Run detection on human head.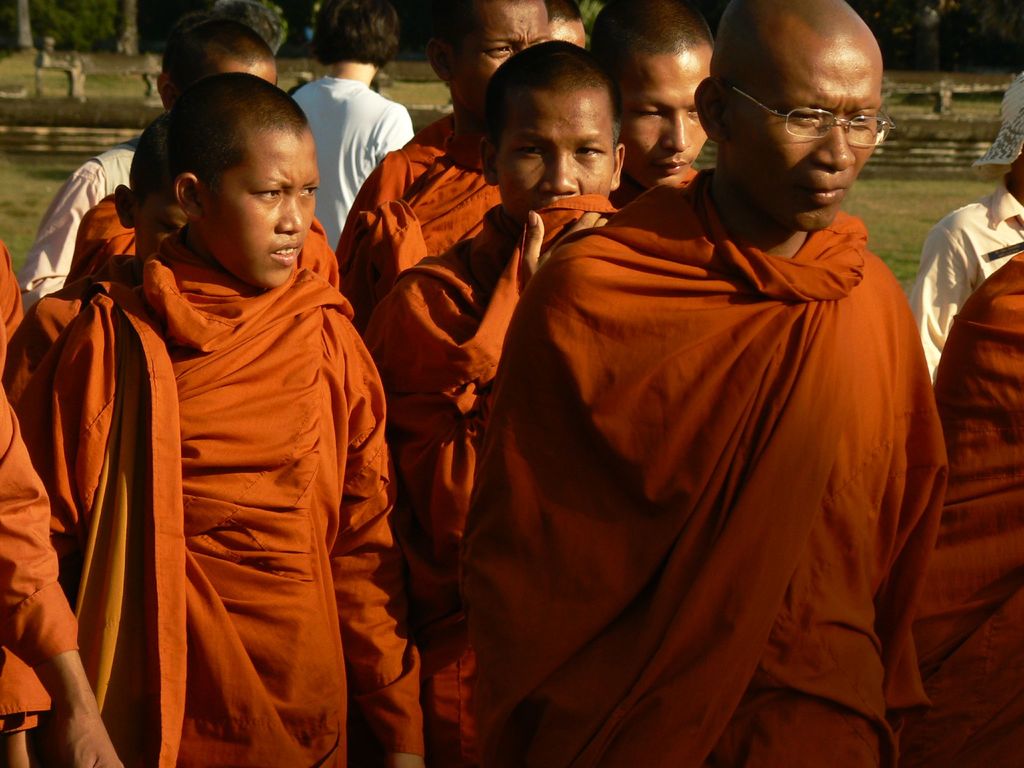
Result: bbox=[153, 13, 277, 108].
